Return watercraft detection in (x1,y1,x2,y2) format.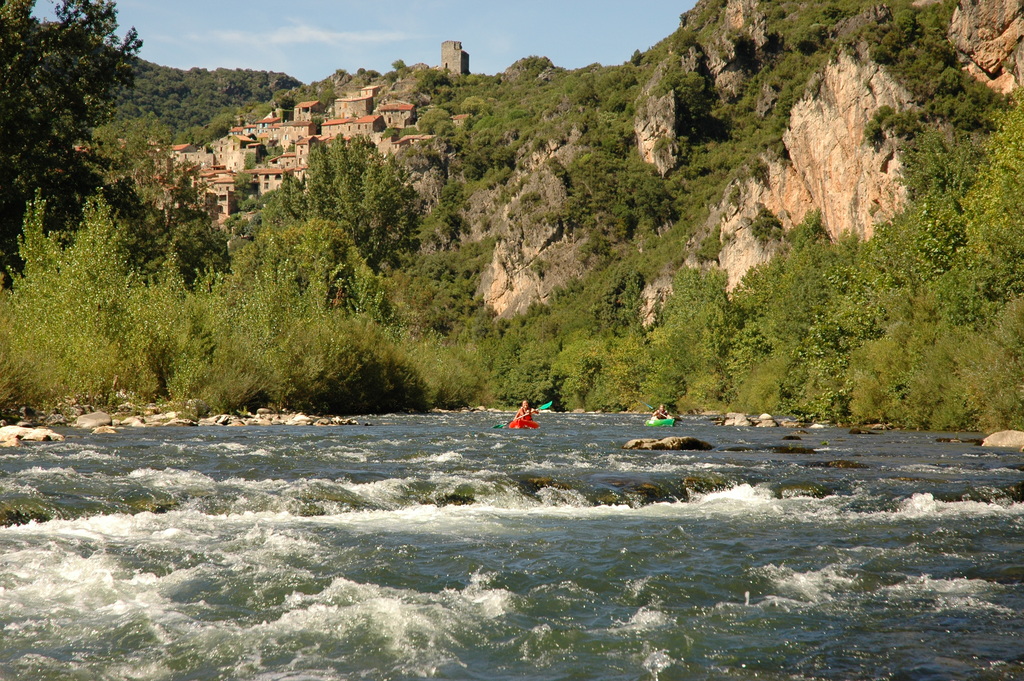
(642,415,675,429).
